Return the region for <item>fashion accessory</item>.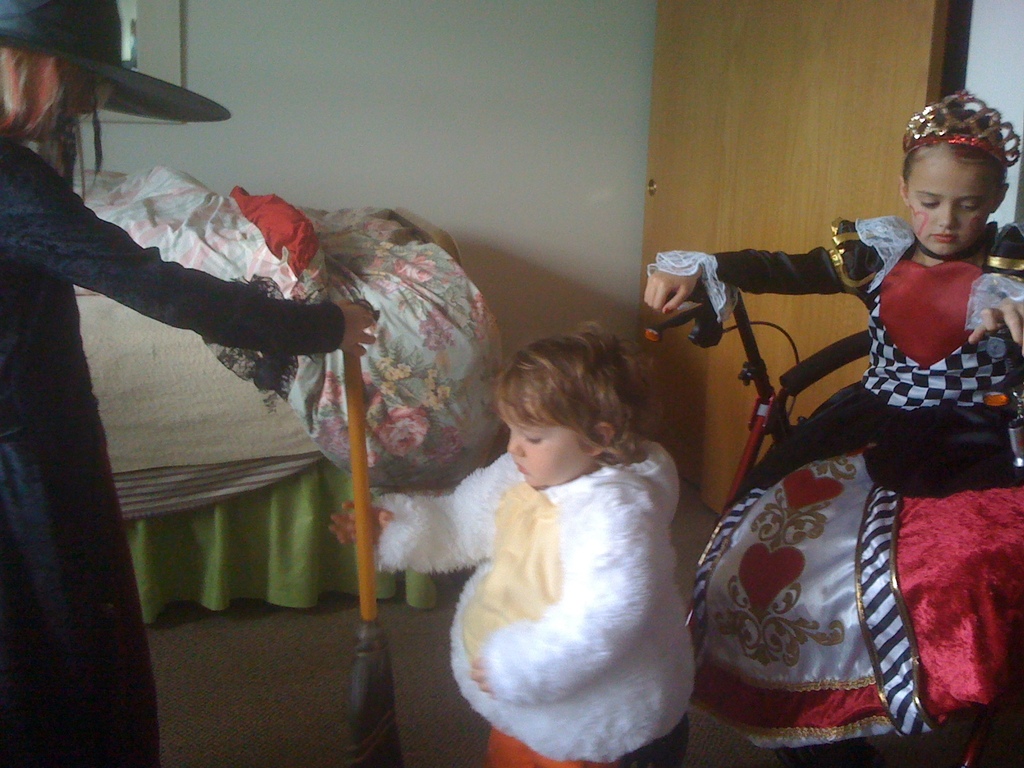
(x1=0, y1=0, x2=228, y2=121).
